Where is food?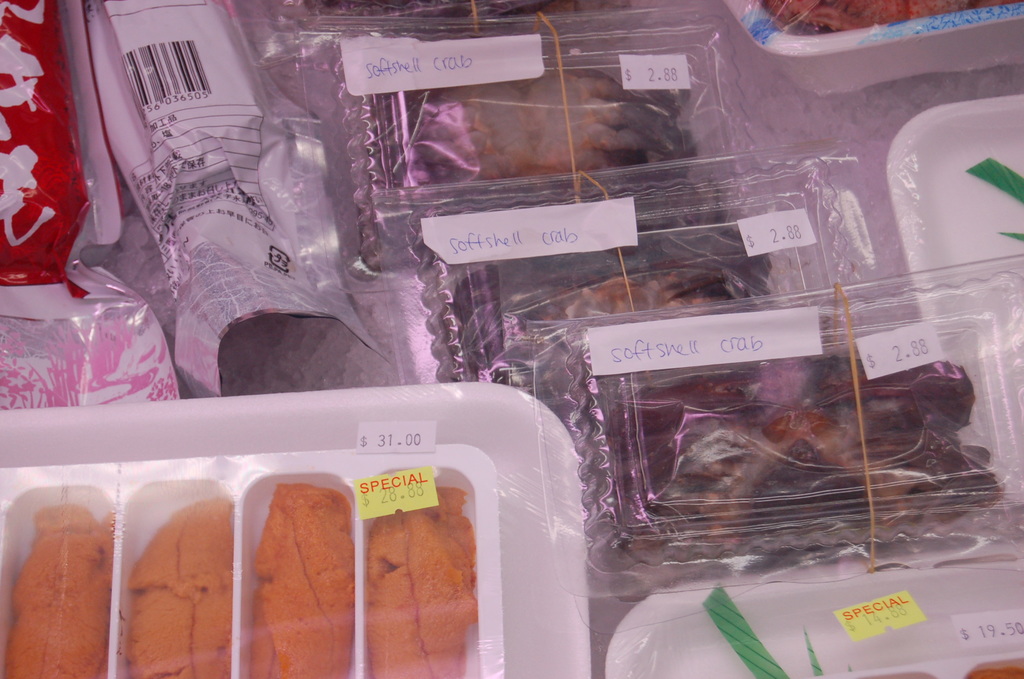
(127,493,237,678).
